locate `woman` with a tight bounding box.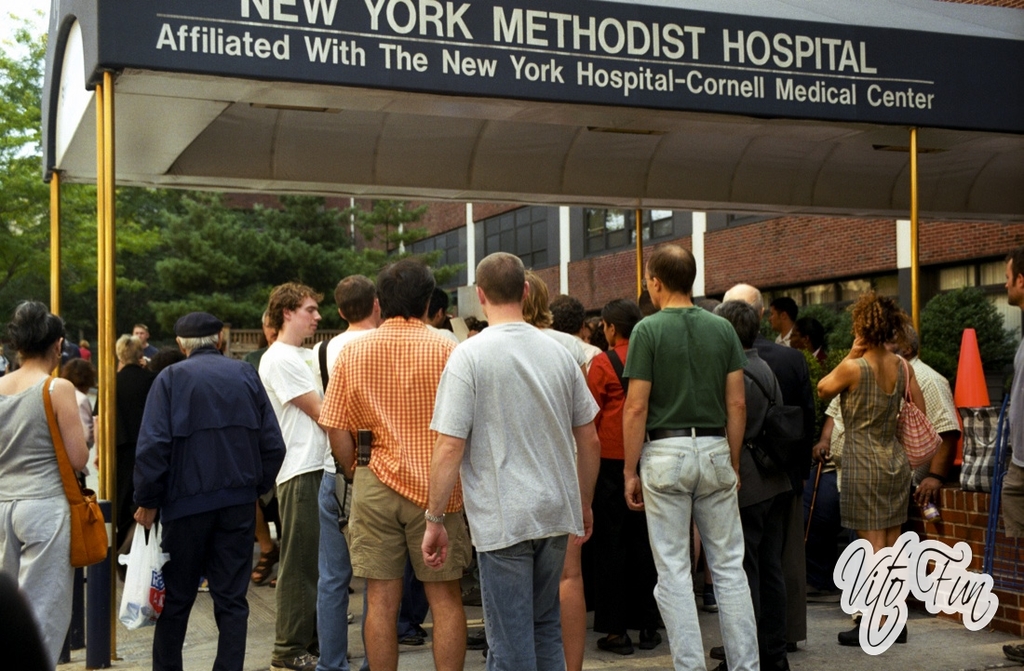
bbox=[0, 302, 85, 669].
